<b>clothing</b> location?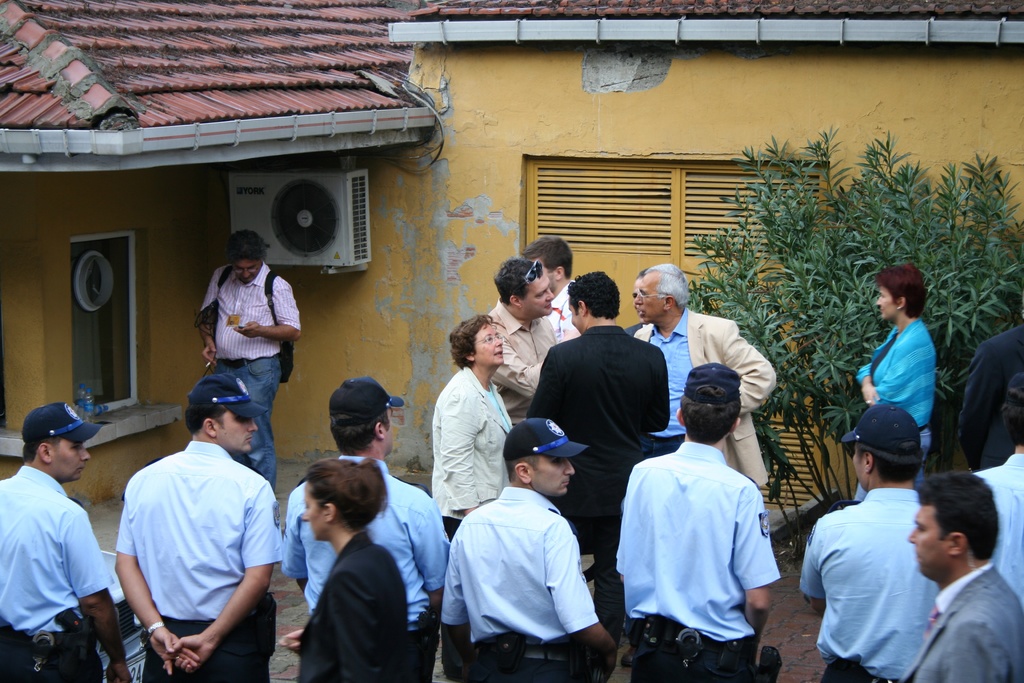
detection(965, 434, 1023, 603)
